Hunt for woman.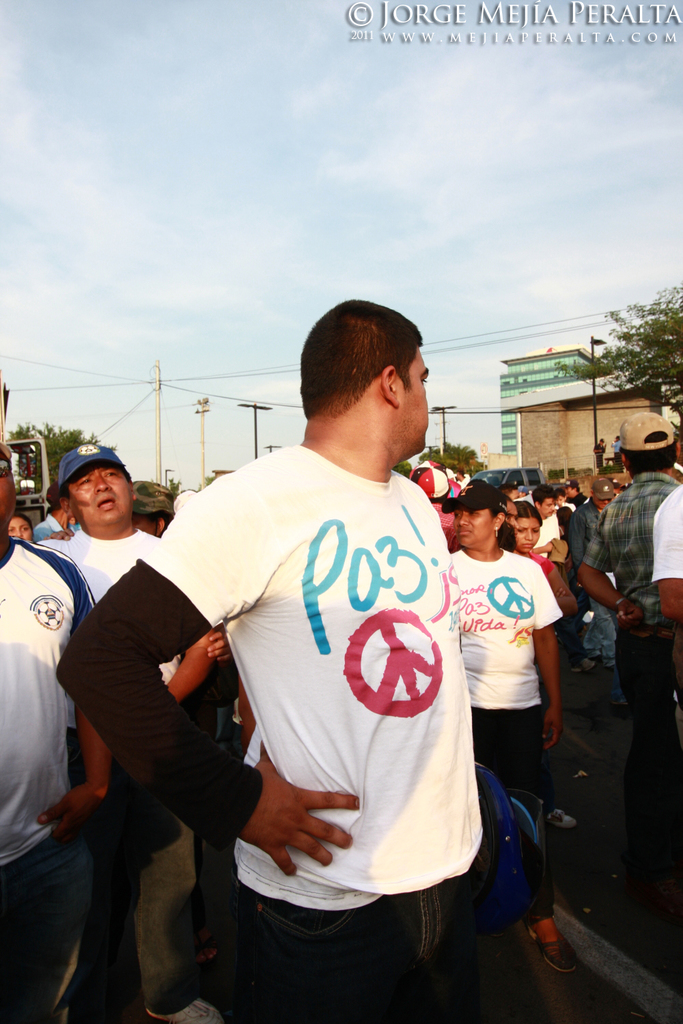
Hunted down at x1=436 y1=481 x2=583 y2=839.
